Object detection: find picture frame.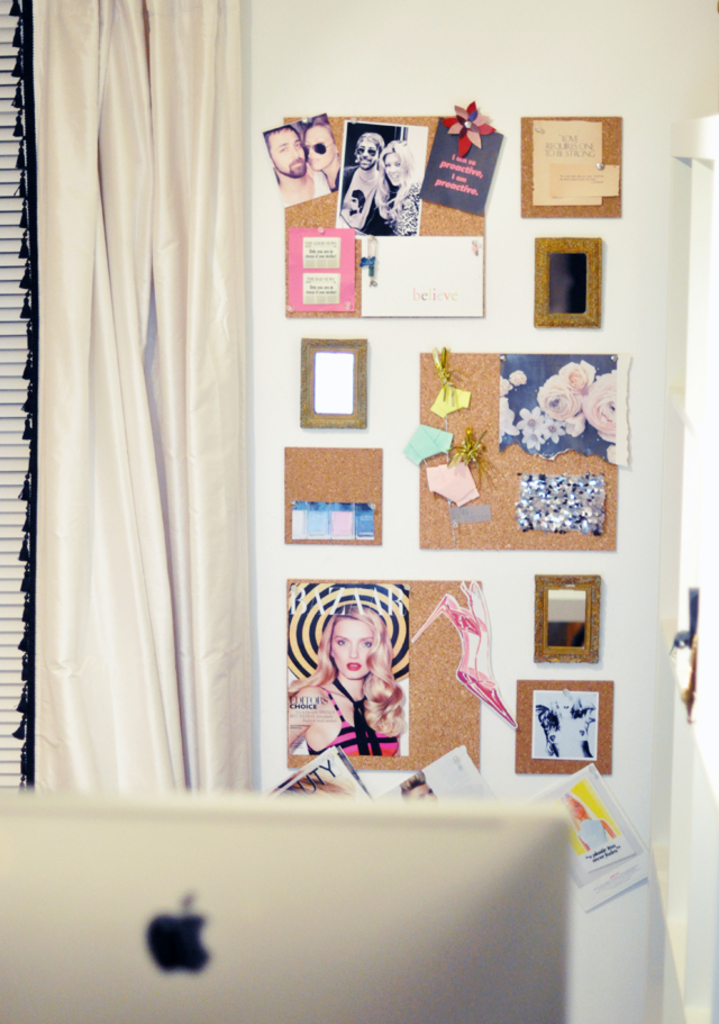
box=[531, 235, 603, 329].
